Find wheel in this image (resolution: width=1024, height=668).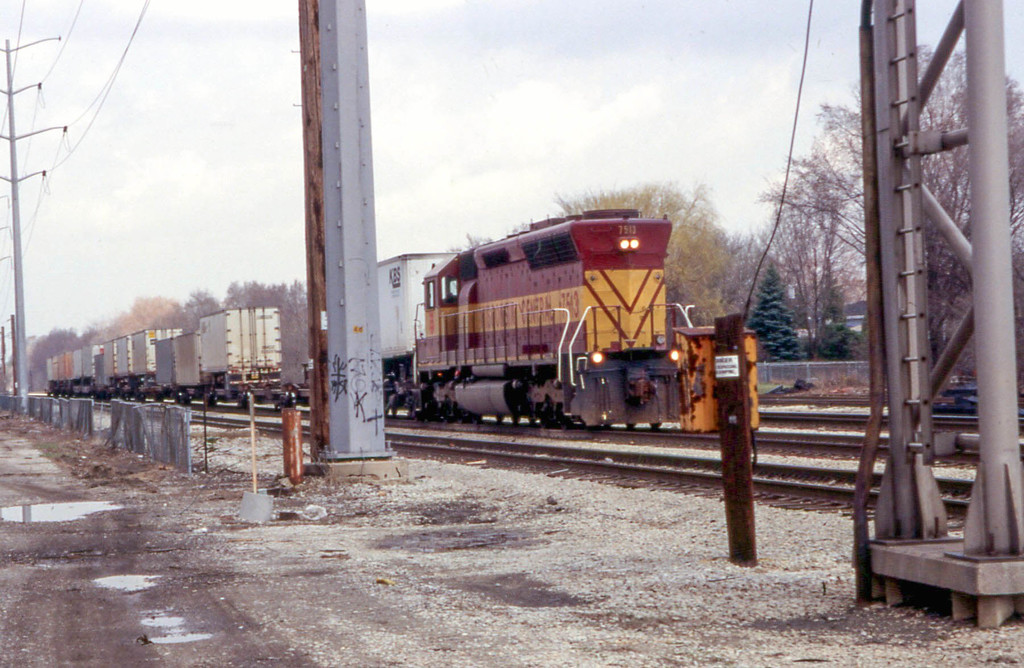
<region>626, 423, 636, 429</region>.
